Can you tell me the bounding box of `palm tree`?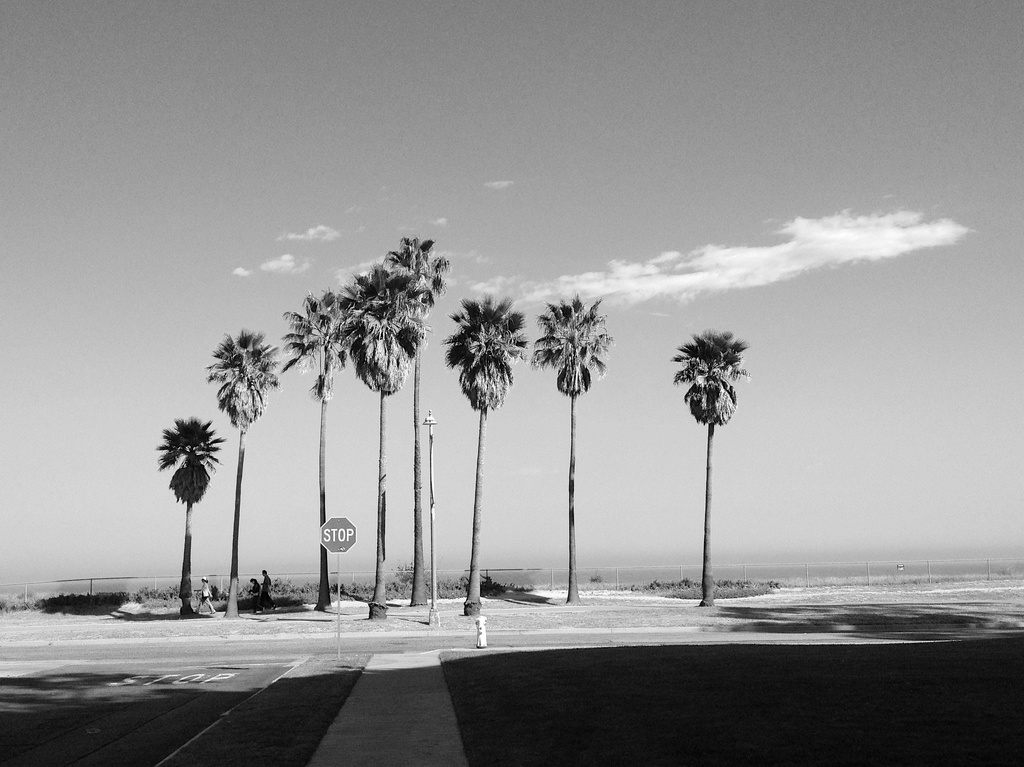
293:286:350:576.
